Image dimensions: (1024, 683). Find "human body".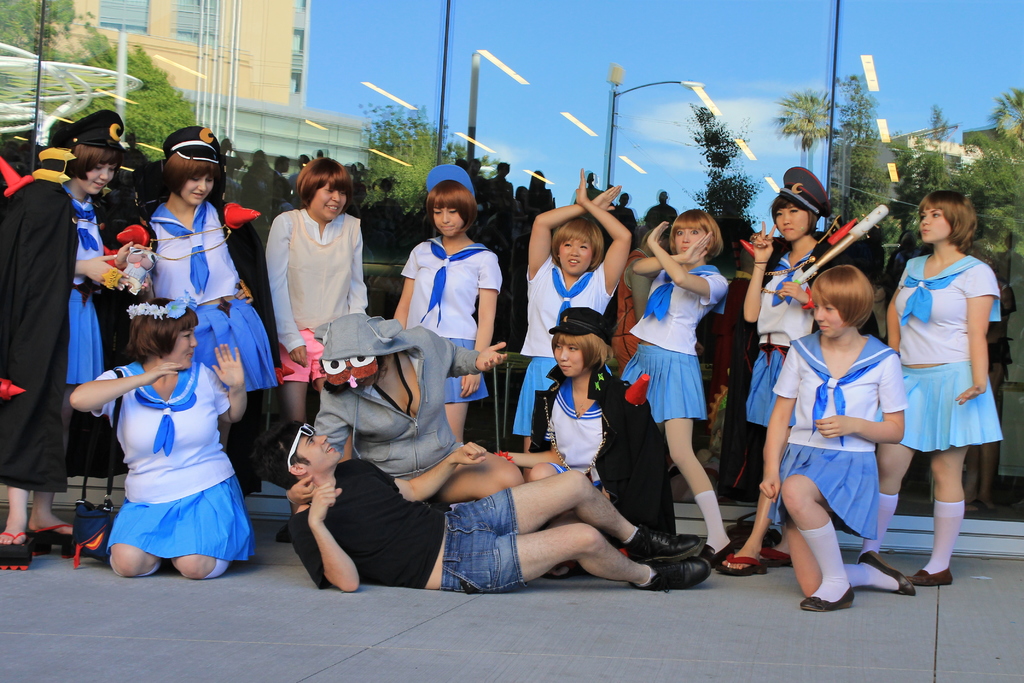
(282,399,724,604).
